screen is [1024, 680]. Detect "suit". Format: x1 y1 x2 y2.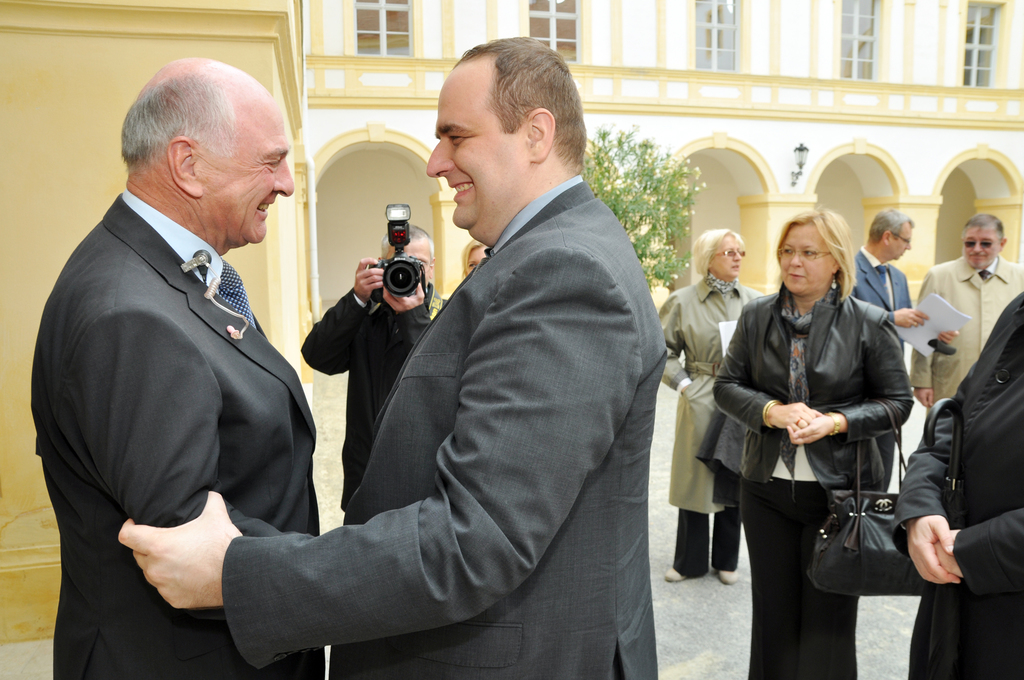
30 188 320 679.
